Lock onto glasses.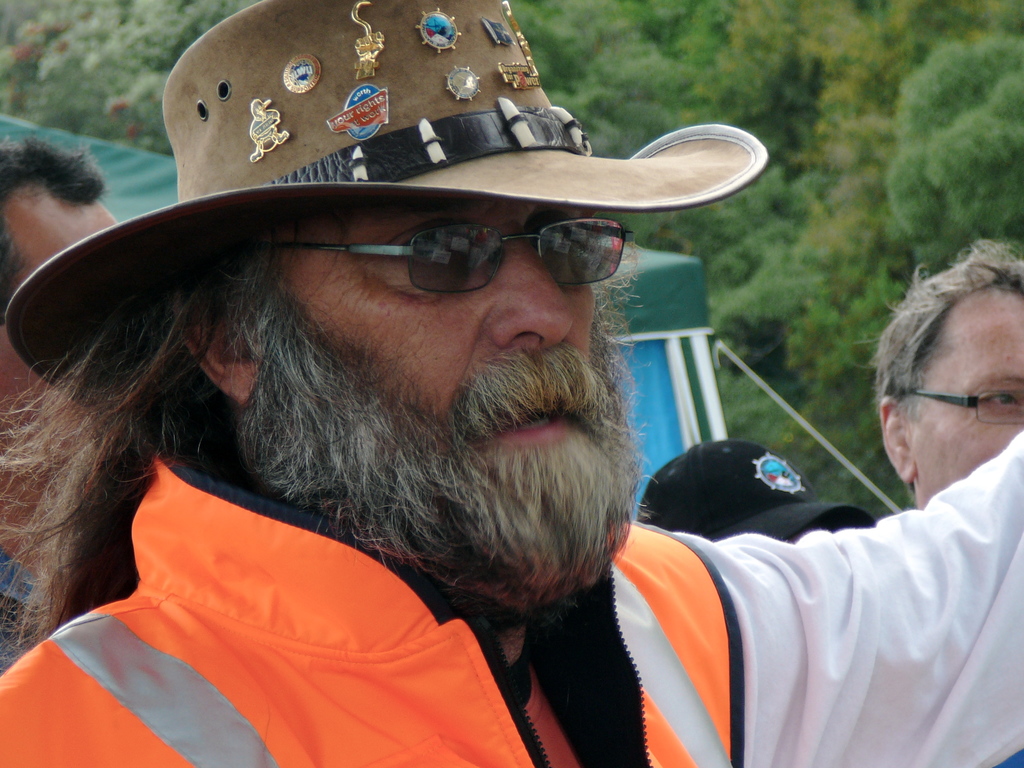
Locked: crop(289, 193, 660, 303).
